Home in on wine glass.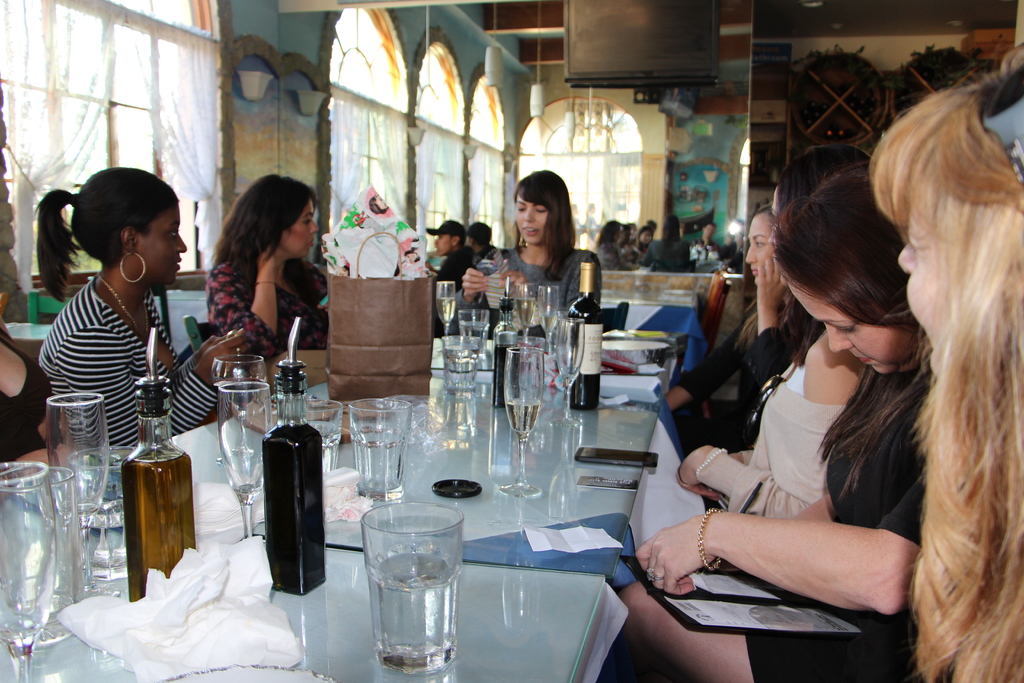
Homed in at detection(432, 279, 456, 339).
